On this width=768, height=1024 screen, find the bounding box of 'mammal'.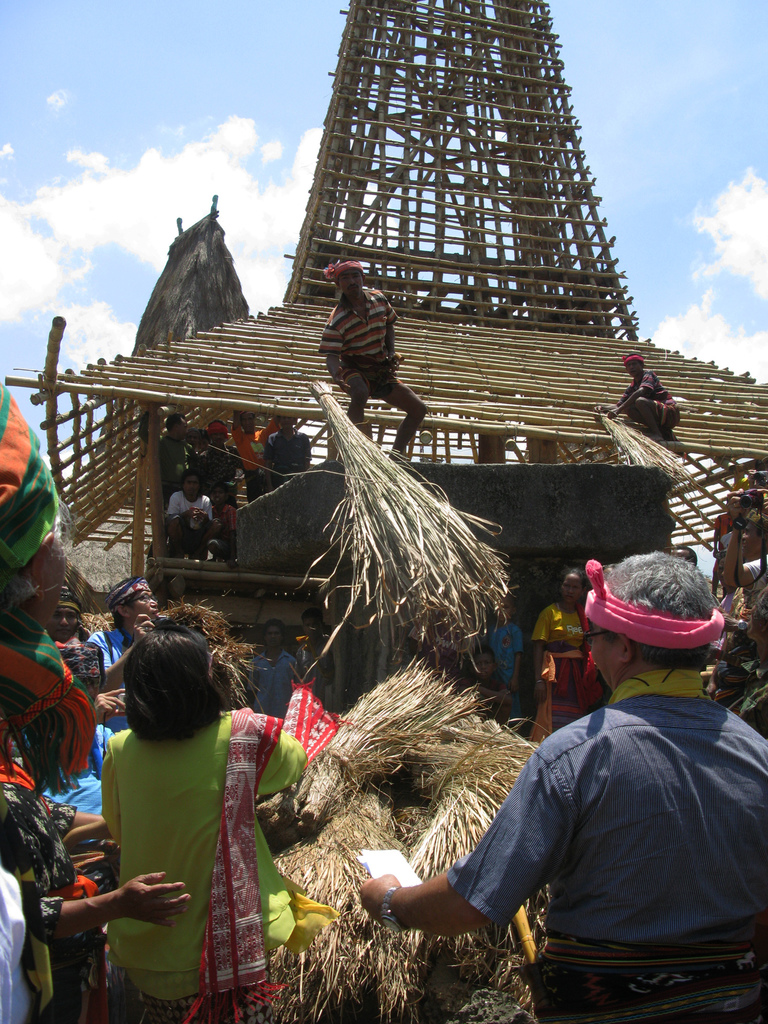
Bounding box: BBox(485, 595, 524, 721).
